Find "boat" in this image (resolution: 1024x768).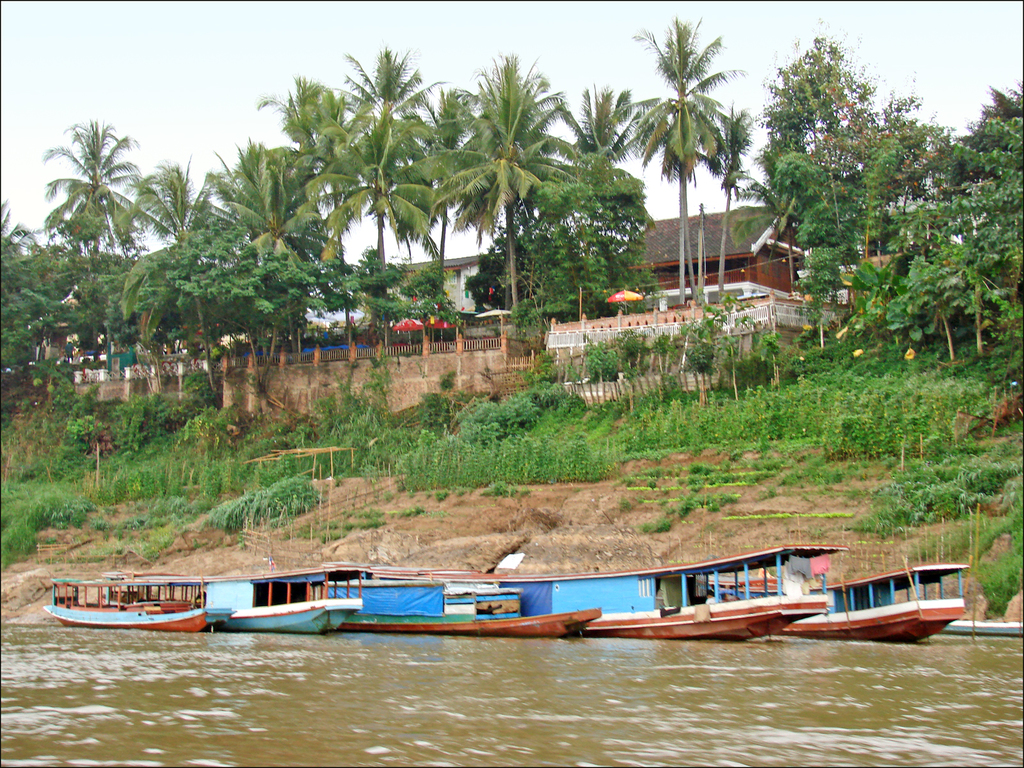
313, 575, 605, 642.
